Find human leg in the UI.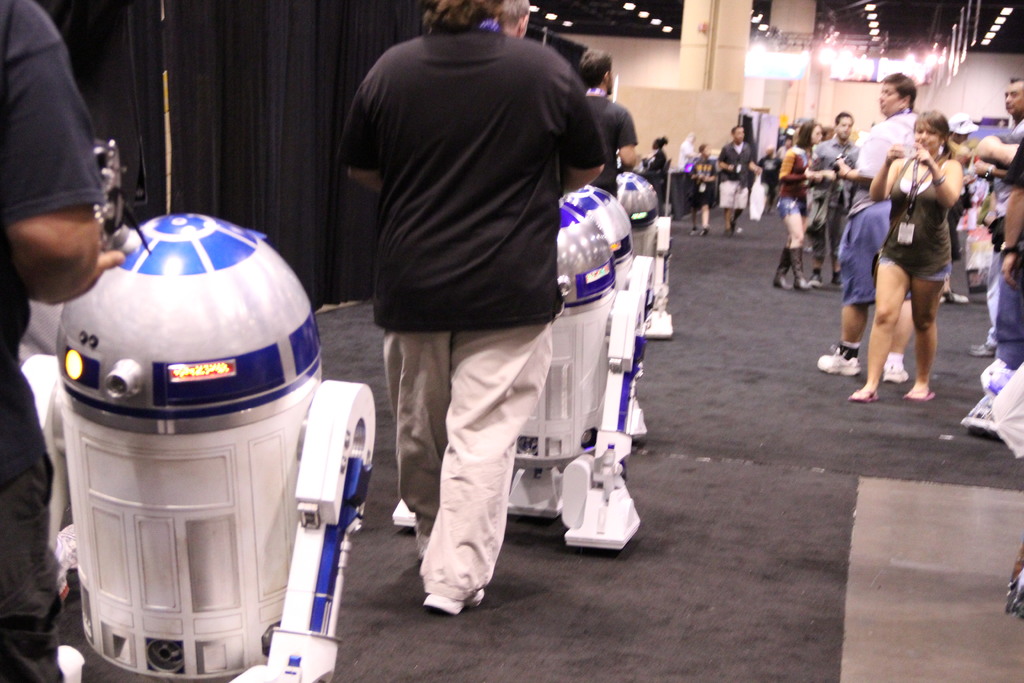
UI element at {"x1": 416, "y1": 306, "x2": 560, "y2": 618}.
